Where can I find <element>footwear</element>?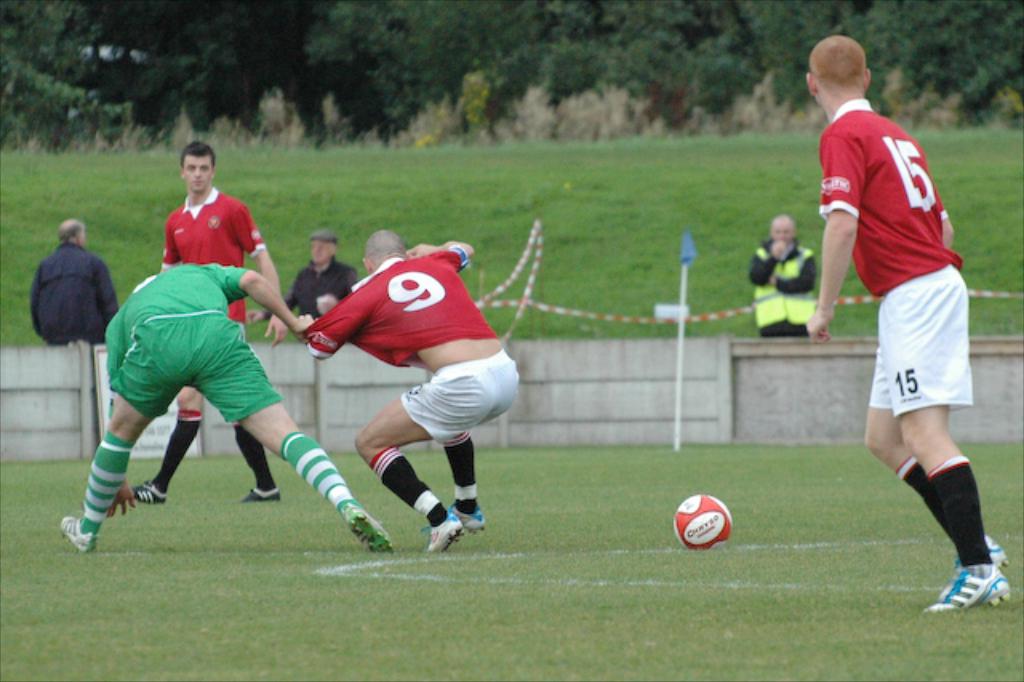
You can find it at bbox(242, 487, 280, 504).
